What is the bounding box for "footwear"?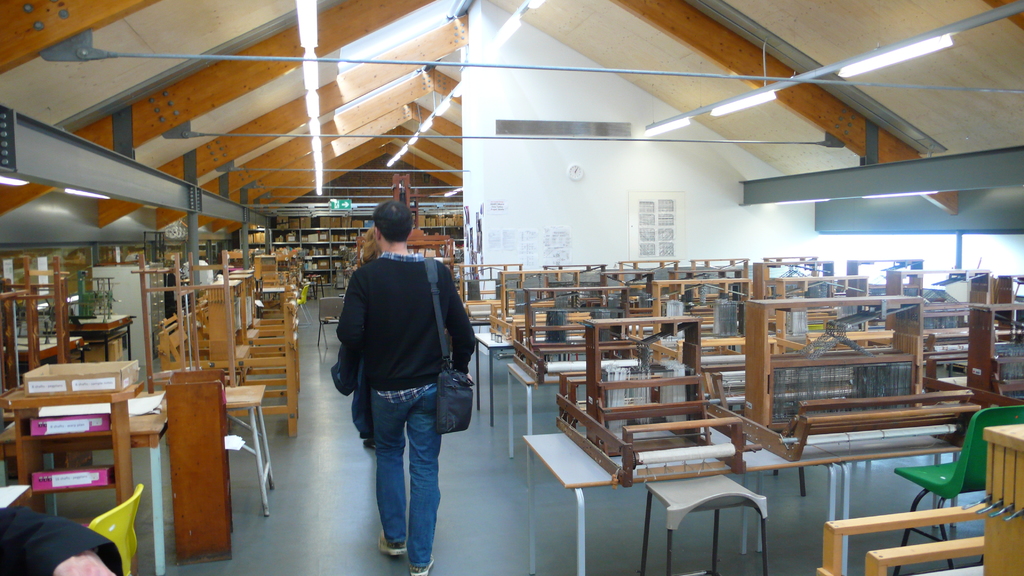
(left=380, top=528, right=406, bottom=553).
